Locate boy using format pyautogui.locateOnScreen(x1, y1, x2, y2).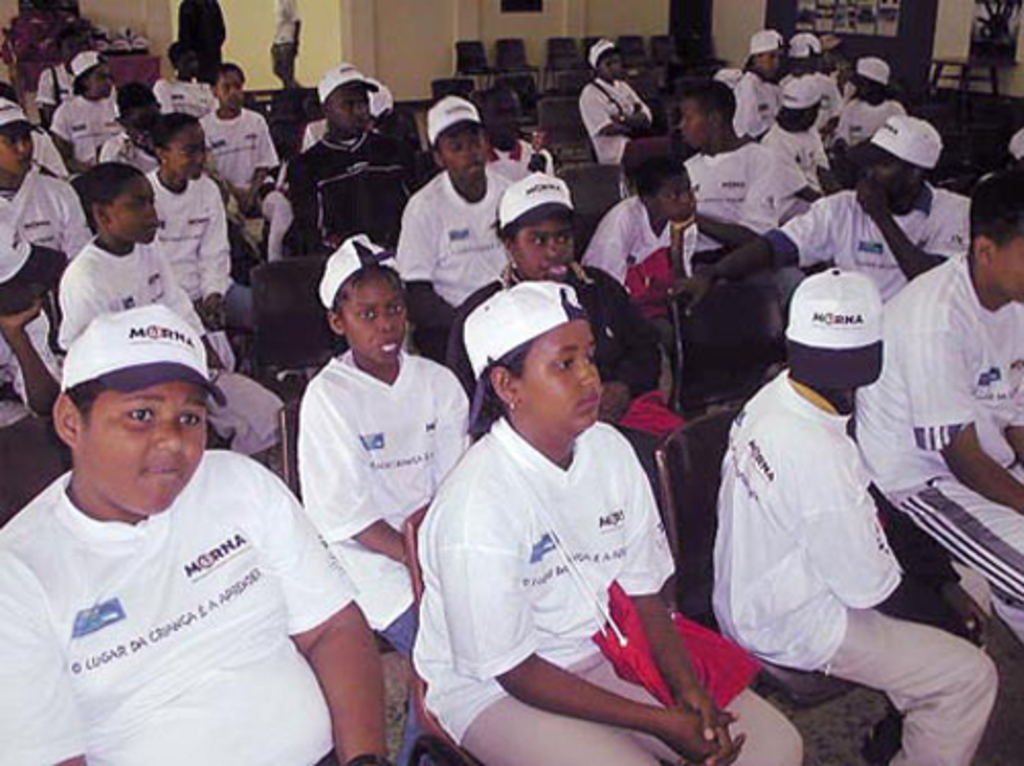
pyautogui.locateOnScreen(686, 72, 813, 289).
